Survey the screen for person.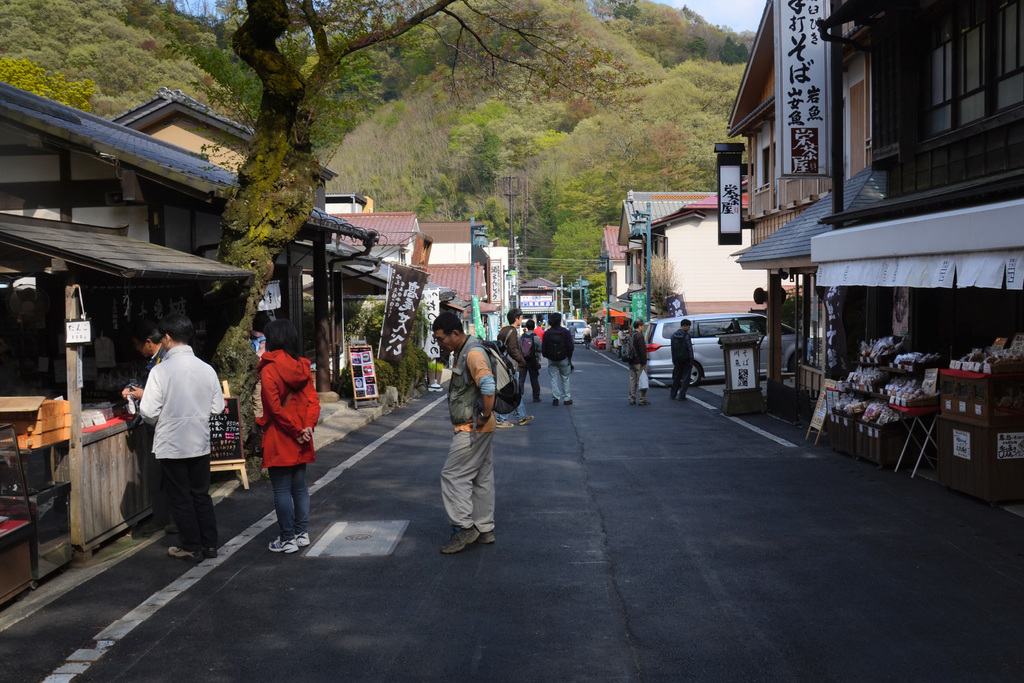
Survey found: bbox=[426, 309, 508, 555].
